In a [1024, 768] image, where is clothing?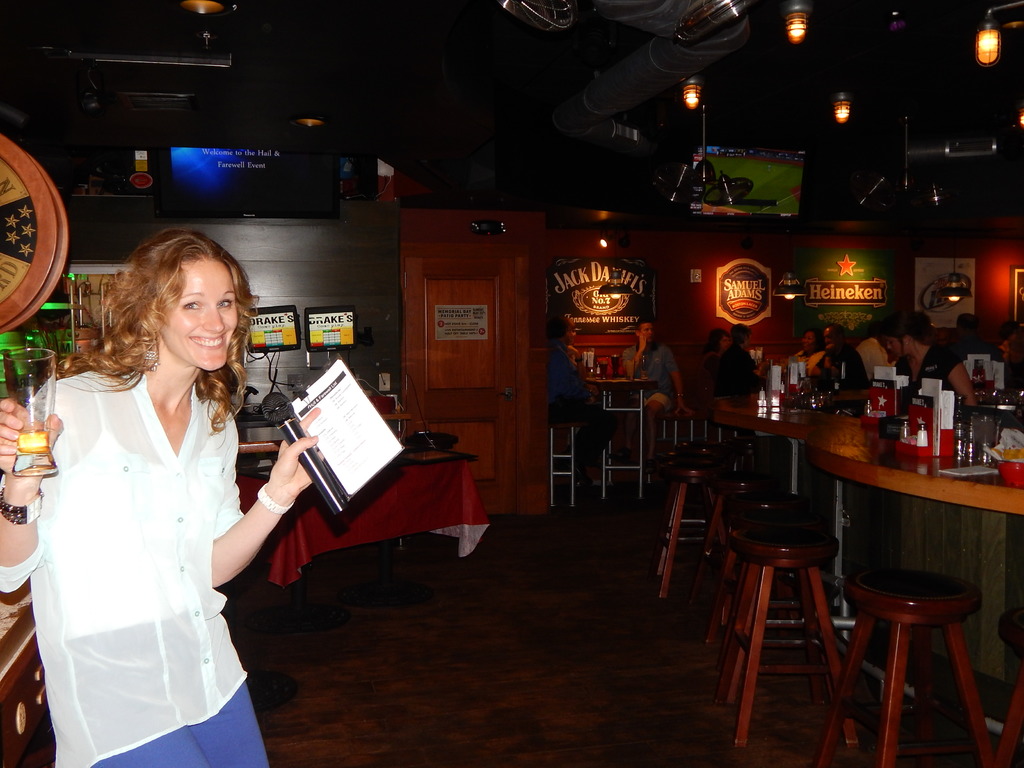
bbox(19, 308, 252, 760).
